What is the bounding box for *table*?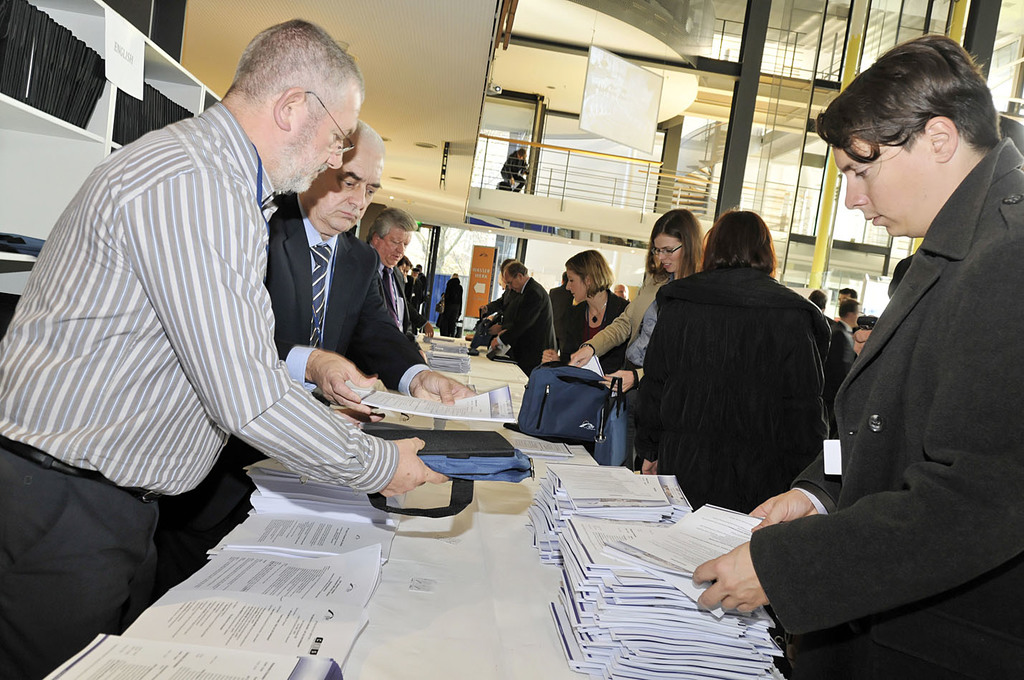
pyautogui.locateOnScreen(41, 341, 808, 679).
